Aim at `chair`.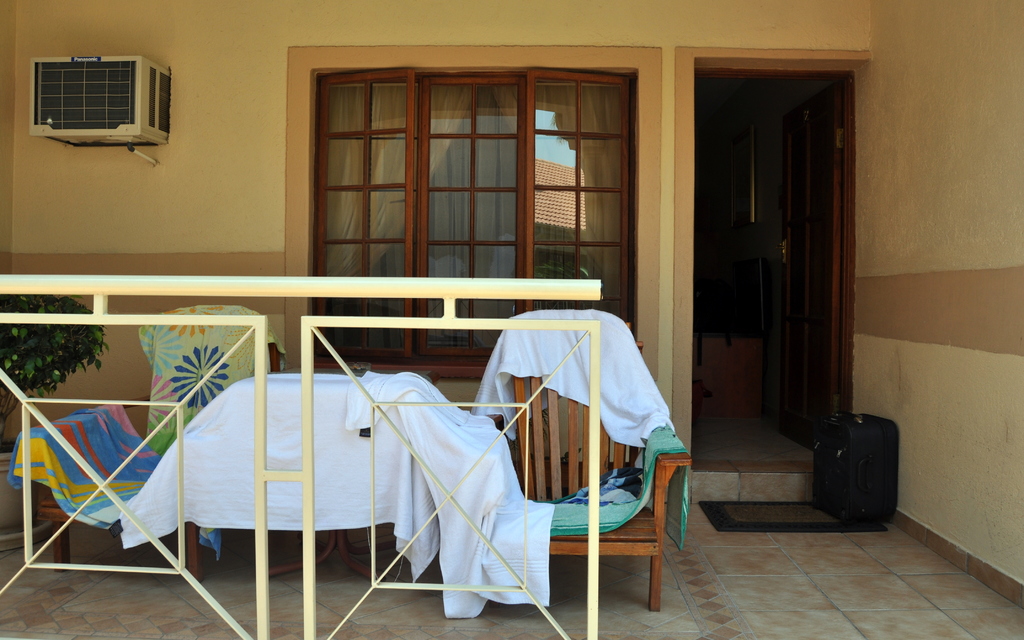
Aimed at x1=470, y1=309, x2=695, y2=618.
